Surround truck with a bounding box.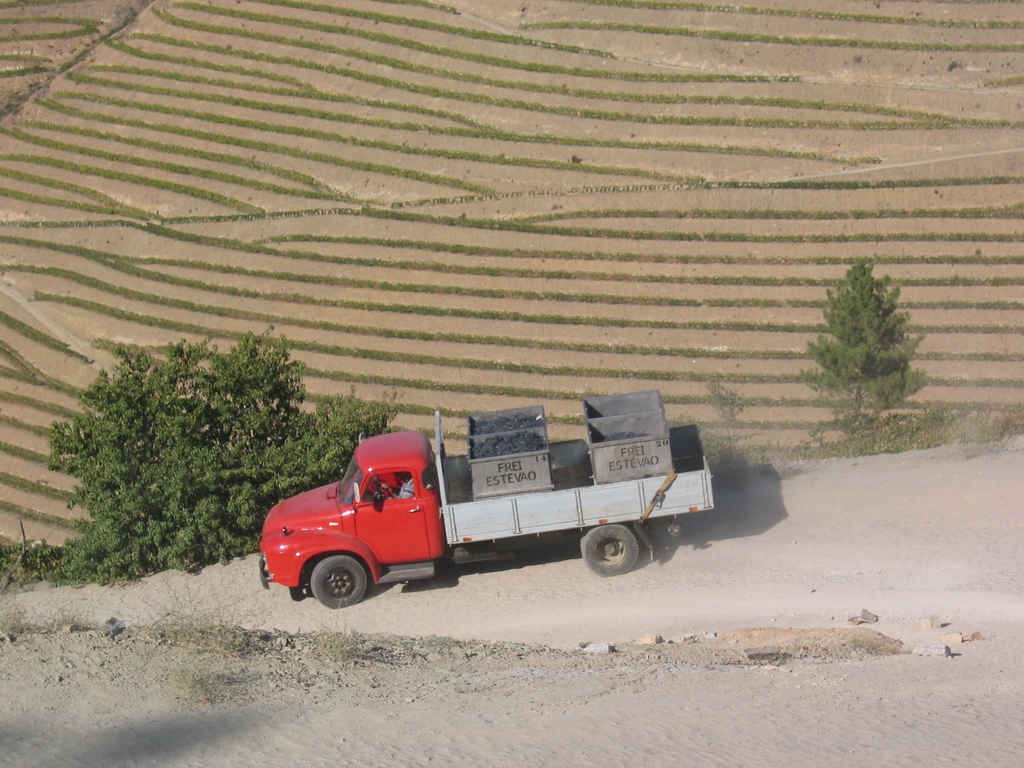
[left=242, top=395, right=722, bottom=605].
